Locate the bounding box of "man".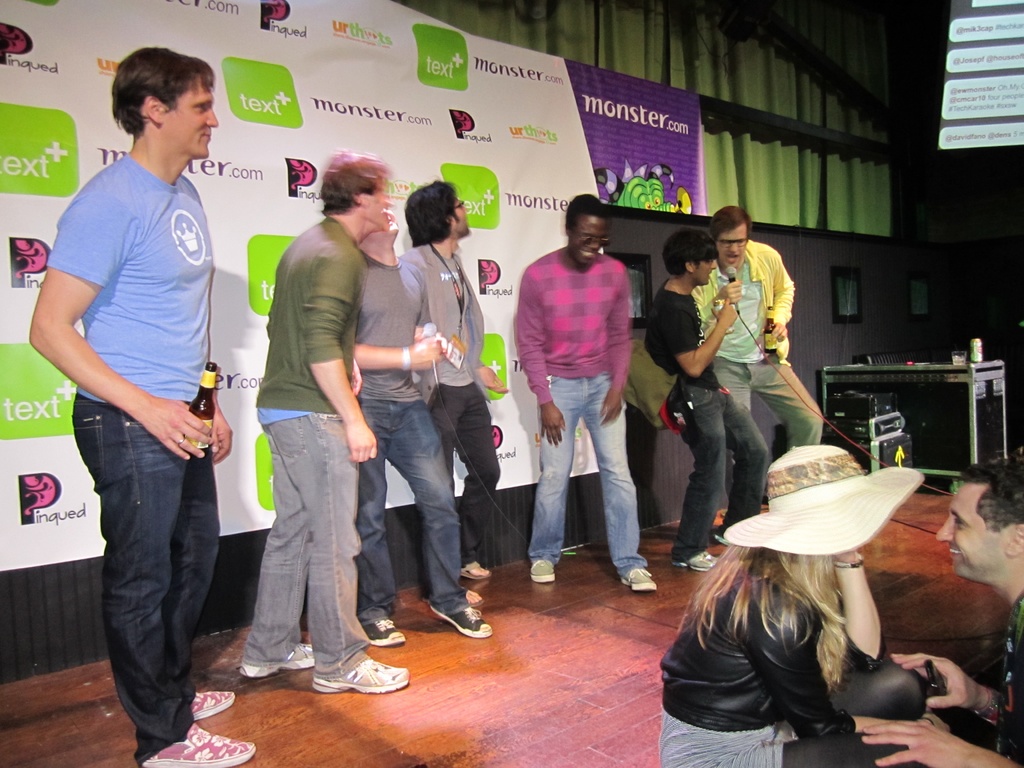
Bounding box: 847, 454, 1023, 767.
